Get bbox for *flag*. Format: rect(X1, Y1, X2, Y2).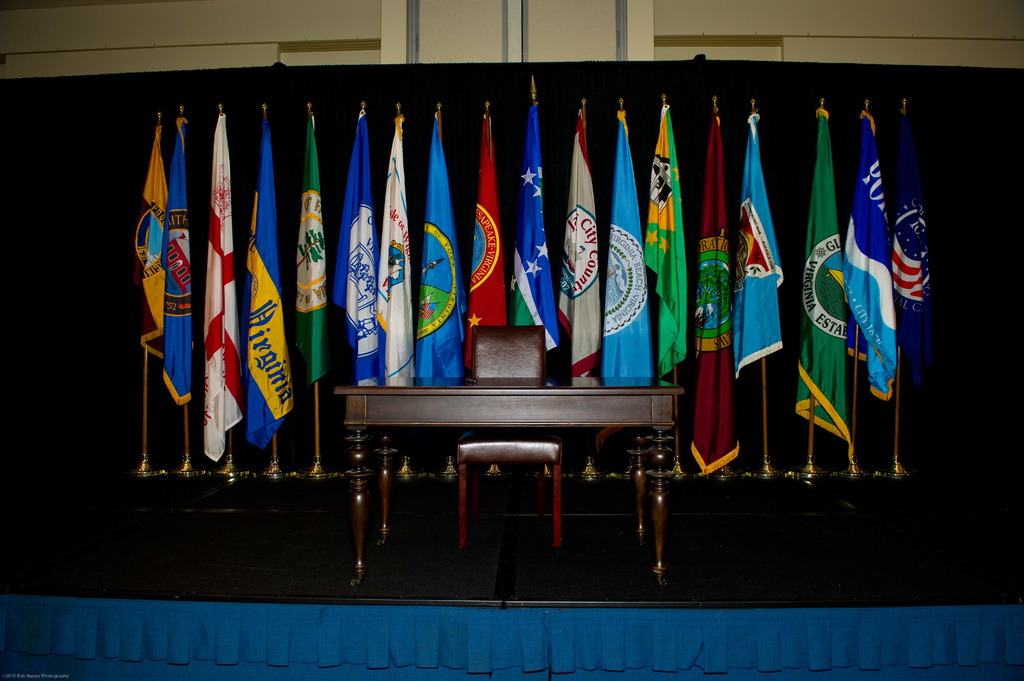
rect(462, 104, 513, 369).
